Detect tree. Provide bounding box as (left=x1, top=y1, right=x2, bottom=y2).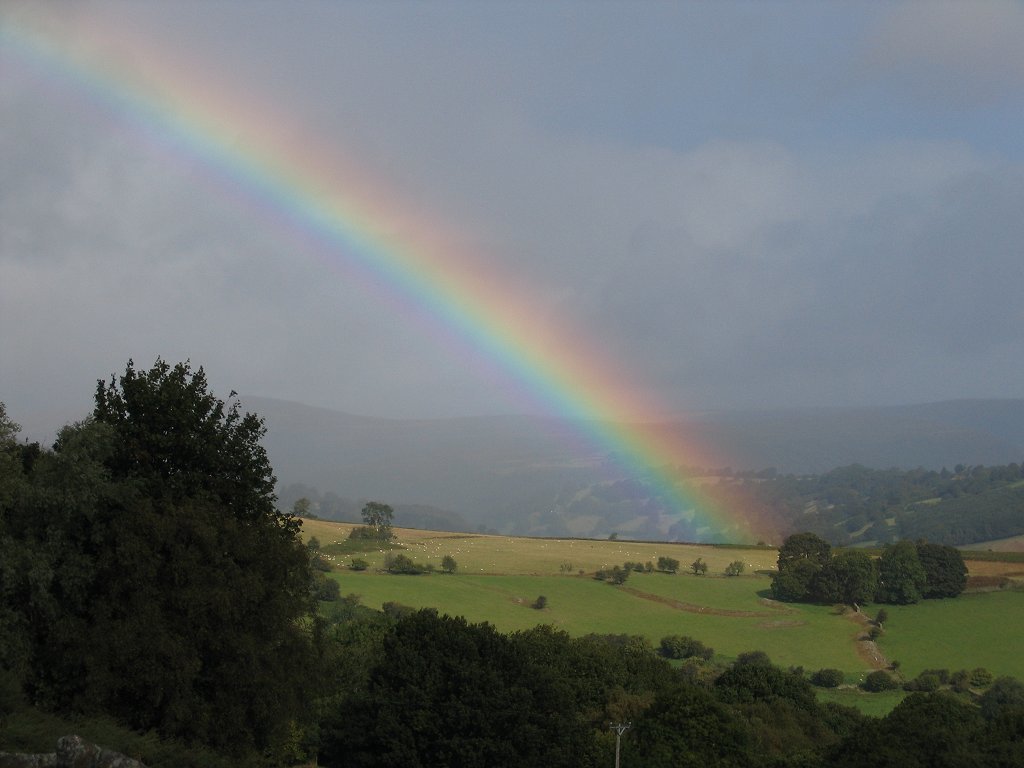
(left=610, top=653, right=845, bottom=766).
